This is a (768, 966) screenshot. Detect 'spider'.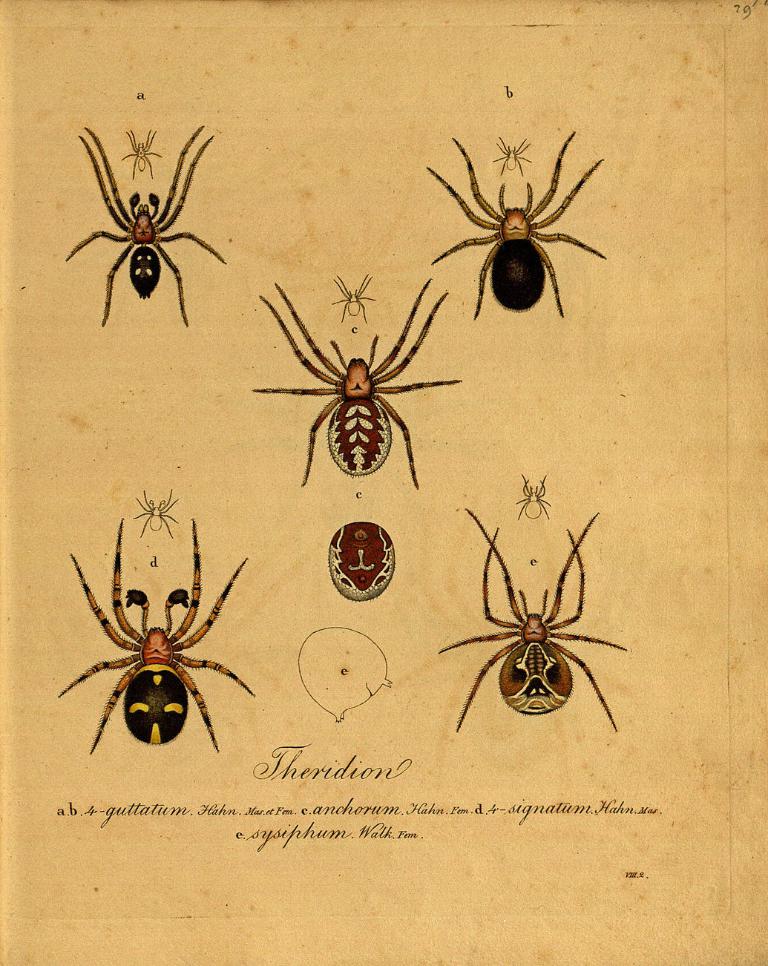
(119, 131, 165, 175).
